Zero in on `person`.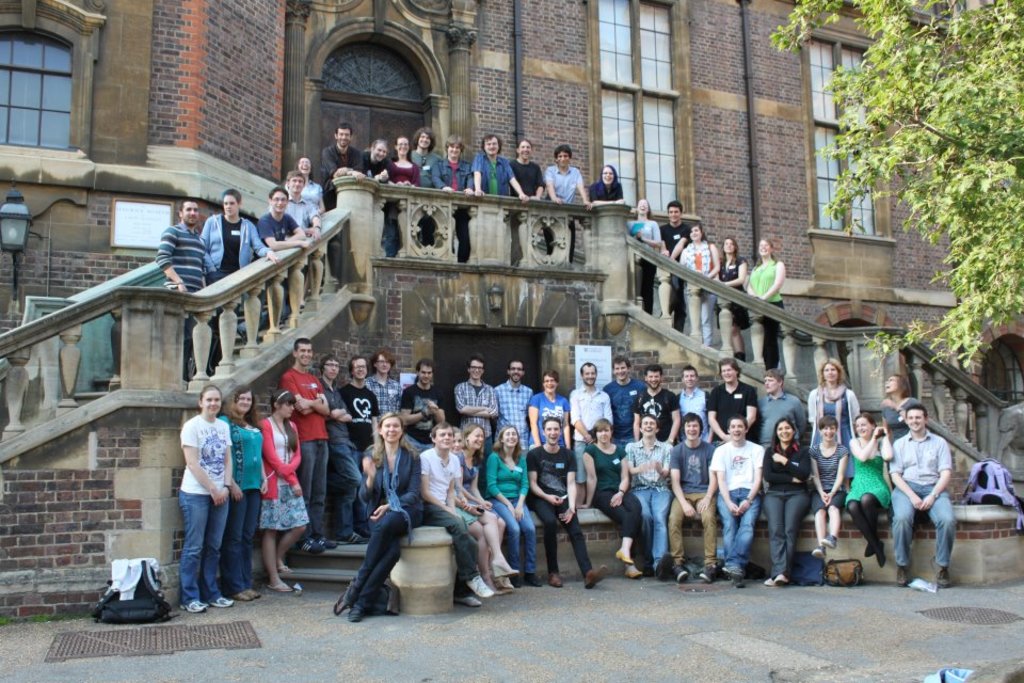
Zeroed in: Rect(398, 356, 451, 458).
